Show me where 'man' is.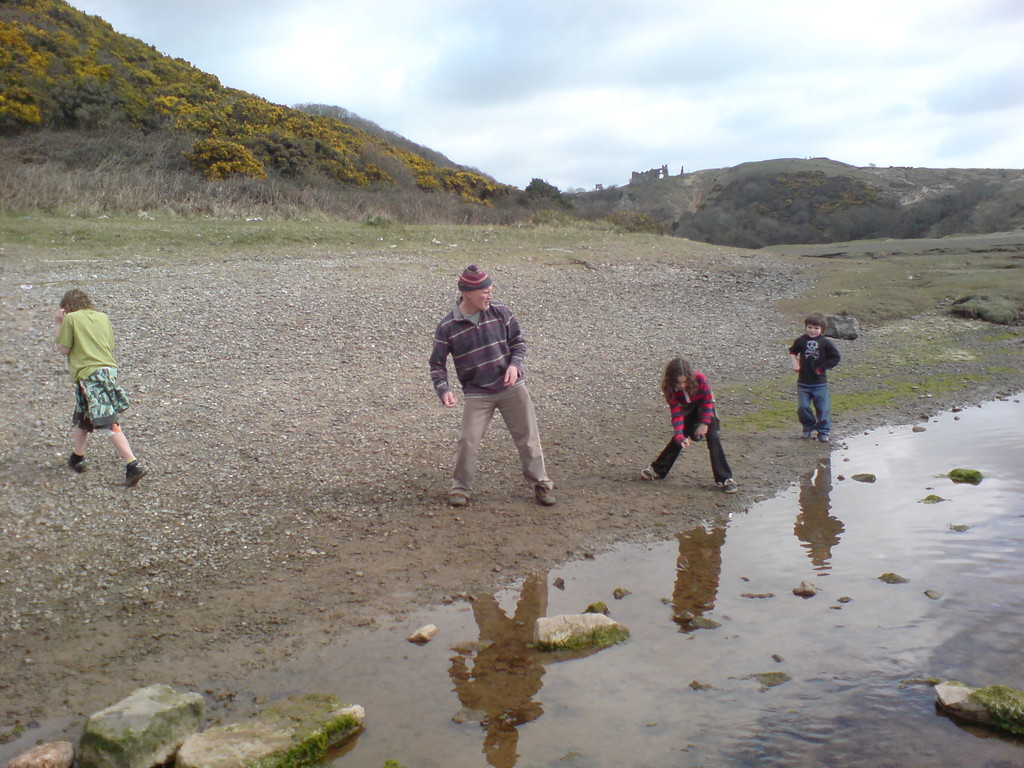
'man' is at [426, 269, 549, 515].
